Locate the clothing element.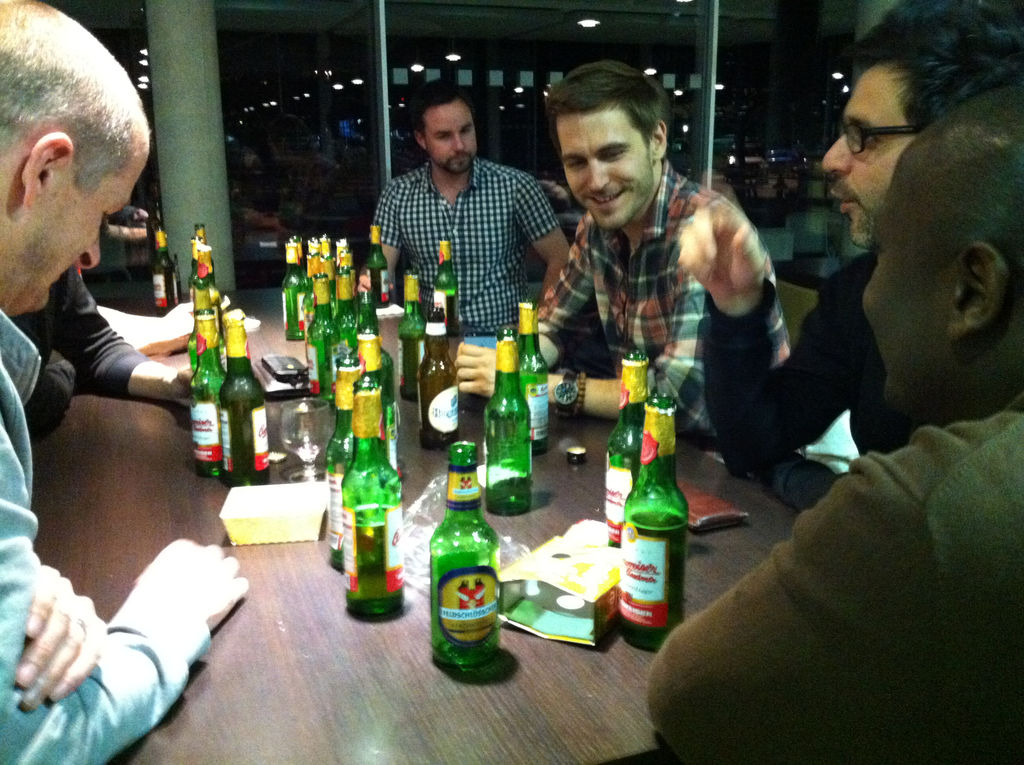
Element bbox: {"left": 518, "top": 130, "right": 794, "bottom": 469}.
